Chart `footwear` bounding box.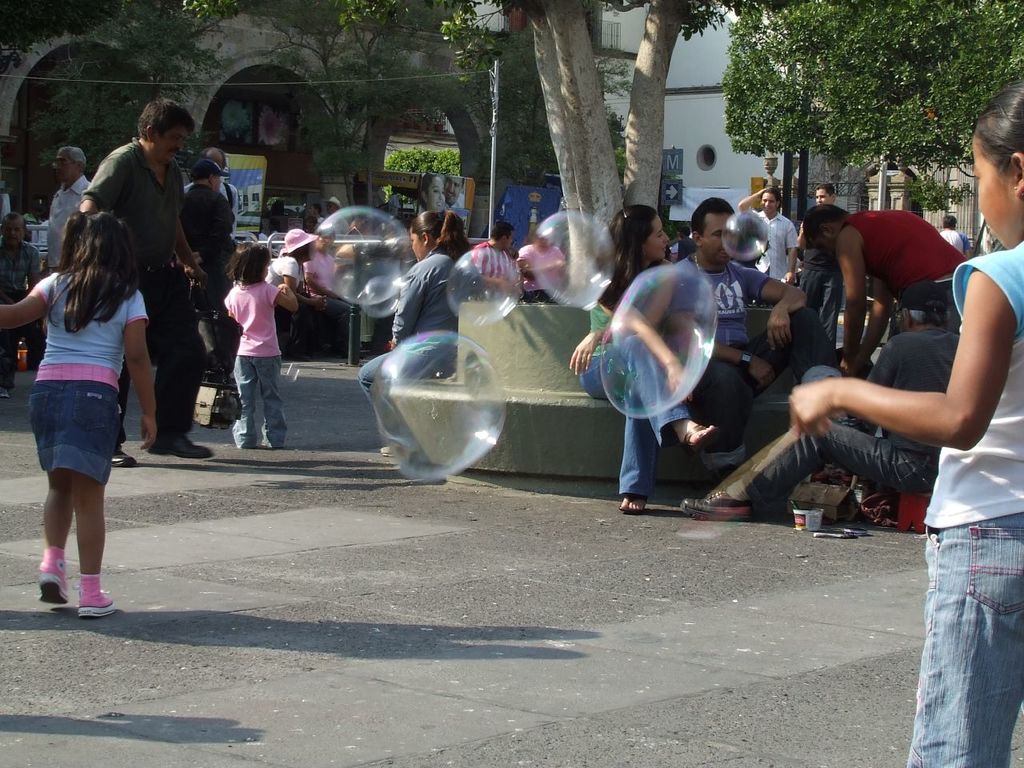
Charted: Rect(0, 387, 9, 398).
